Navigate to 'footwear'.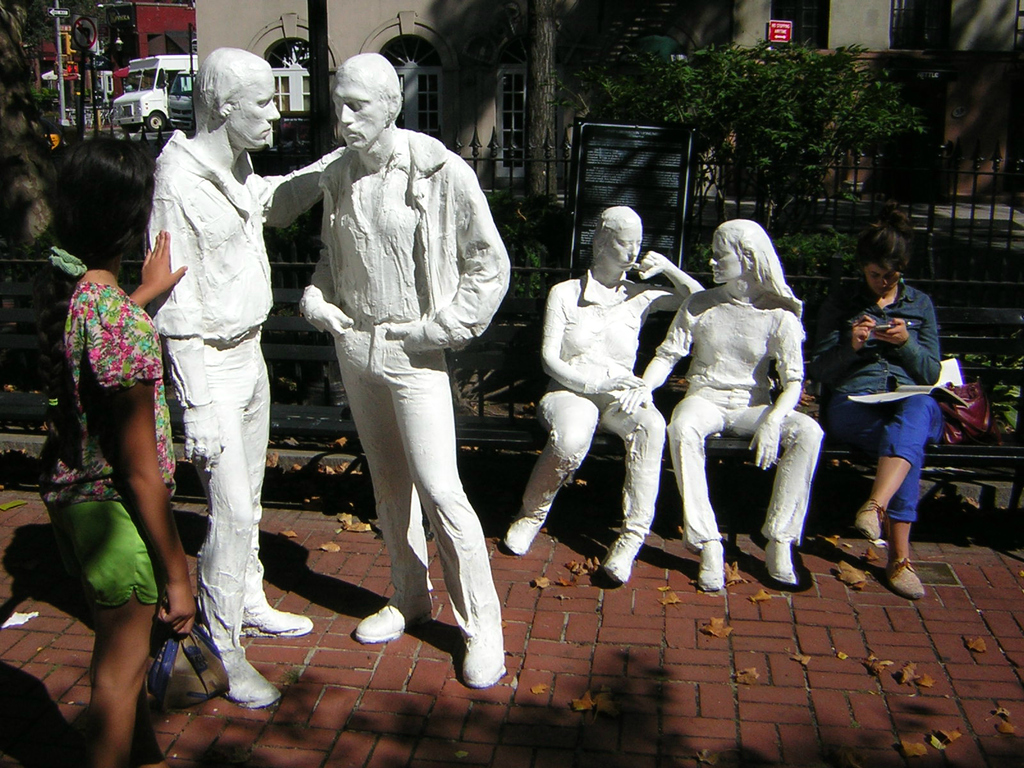
Navigation target: bbox=[890, 548, 928, 597].
